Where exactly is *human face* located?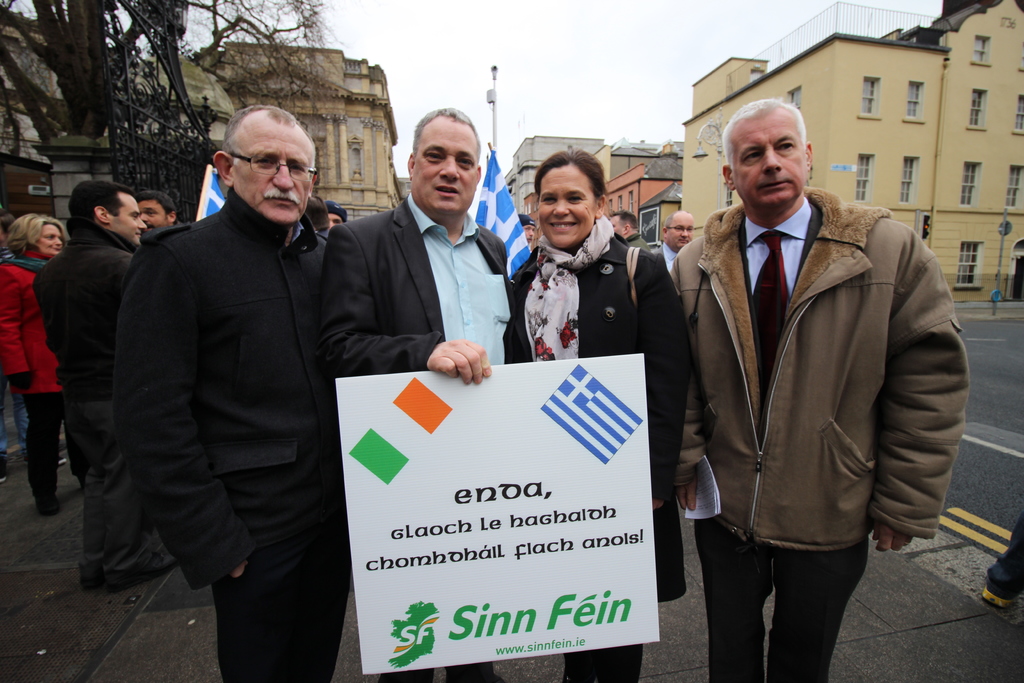
Its bounding box is <region>109, 199, 143, 242</region>.
